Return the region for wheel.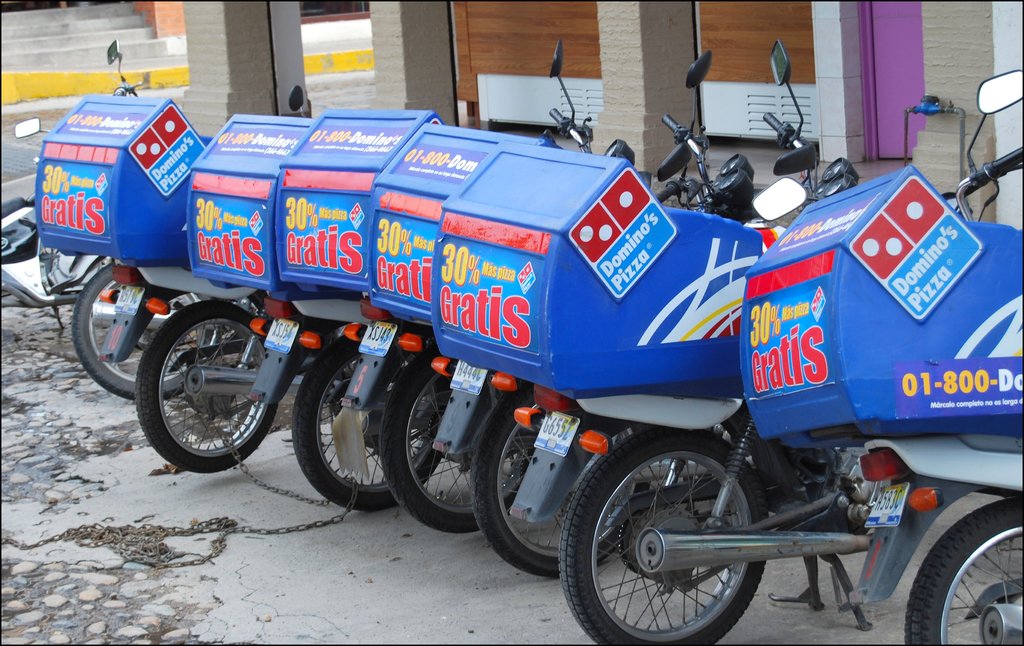
detection(903, 487, 1023, 645).
